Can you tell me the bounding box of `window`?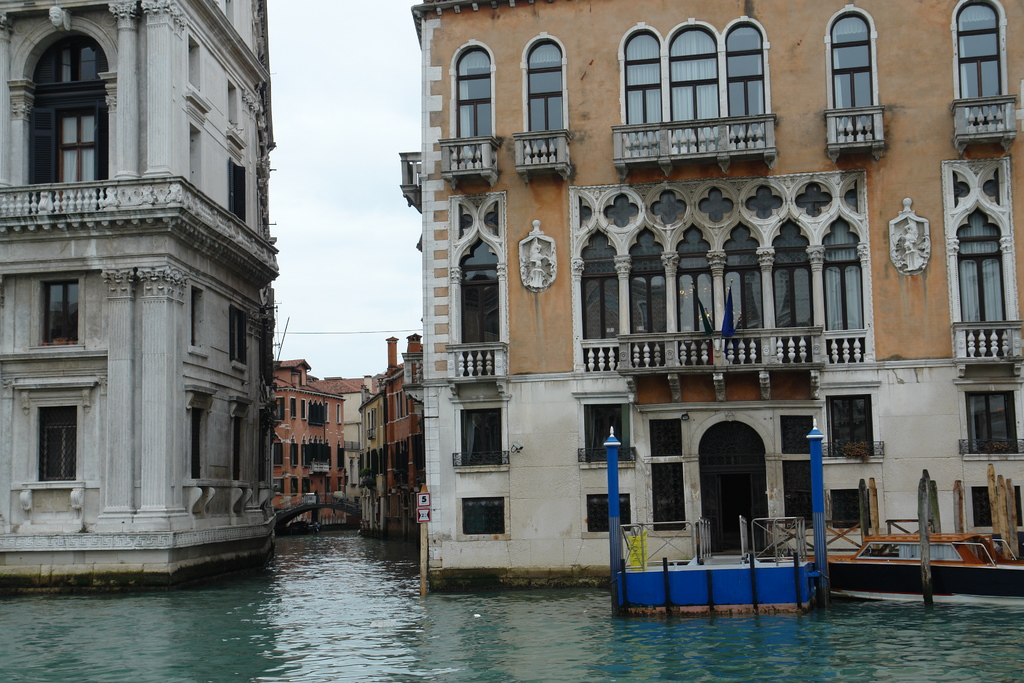
(588,490,632,537).
